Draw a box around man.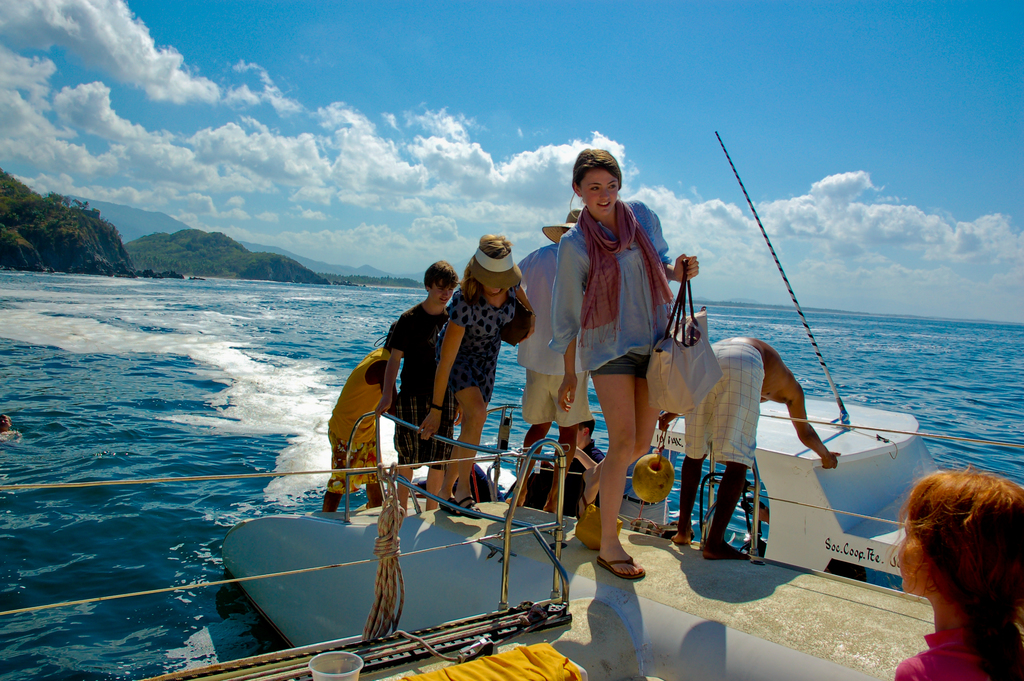
<region>509, 206, 600, 514</region>.
